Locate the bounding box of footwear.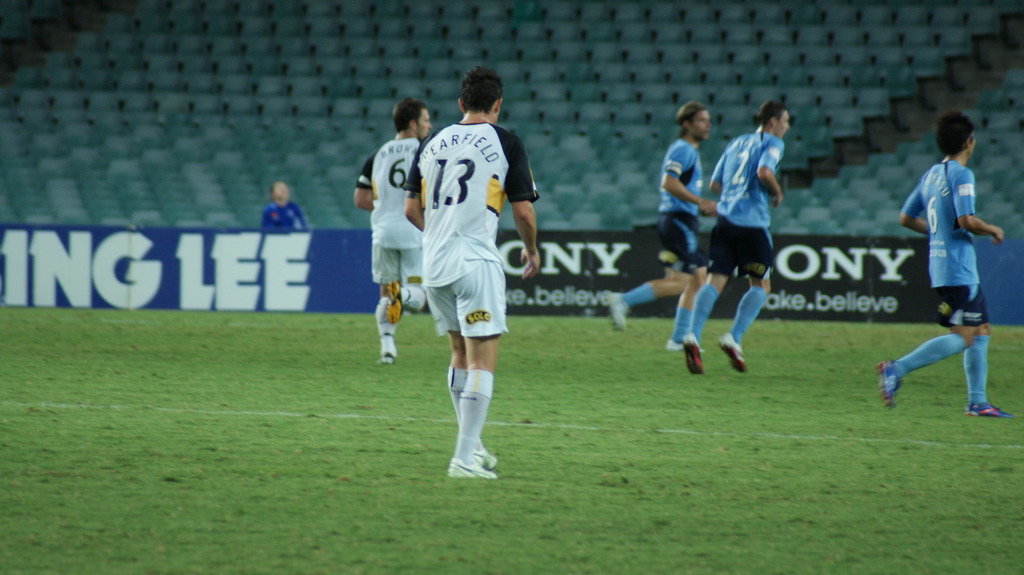
Bounding box: 604 292 632 333.
